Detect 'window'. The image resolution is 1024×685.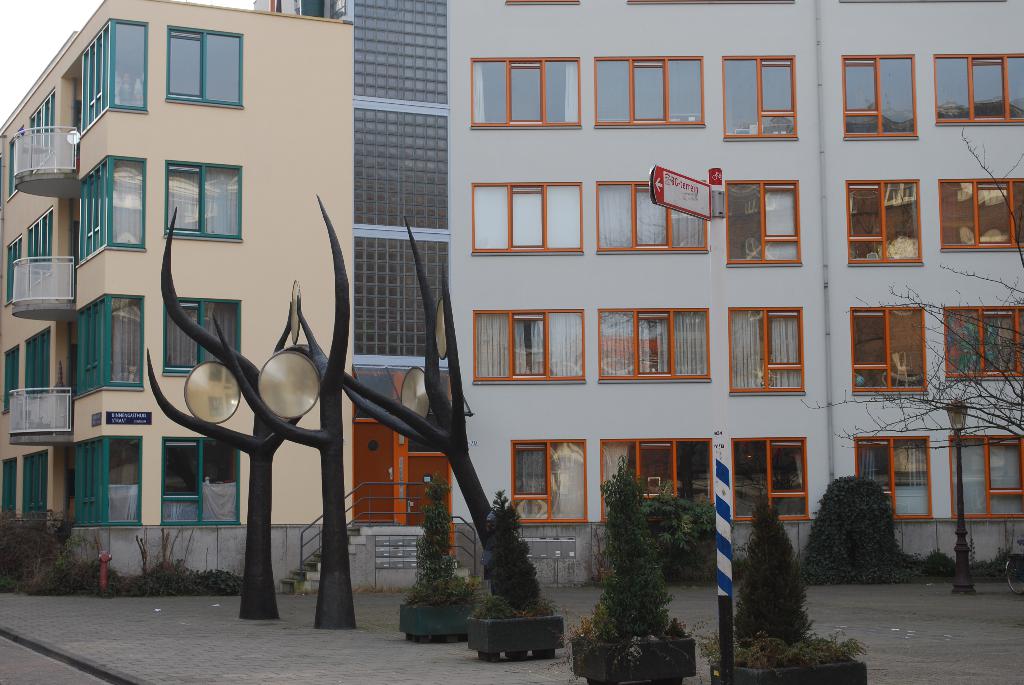
725:438:808:521.
